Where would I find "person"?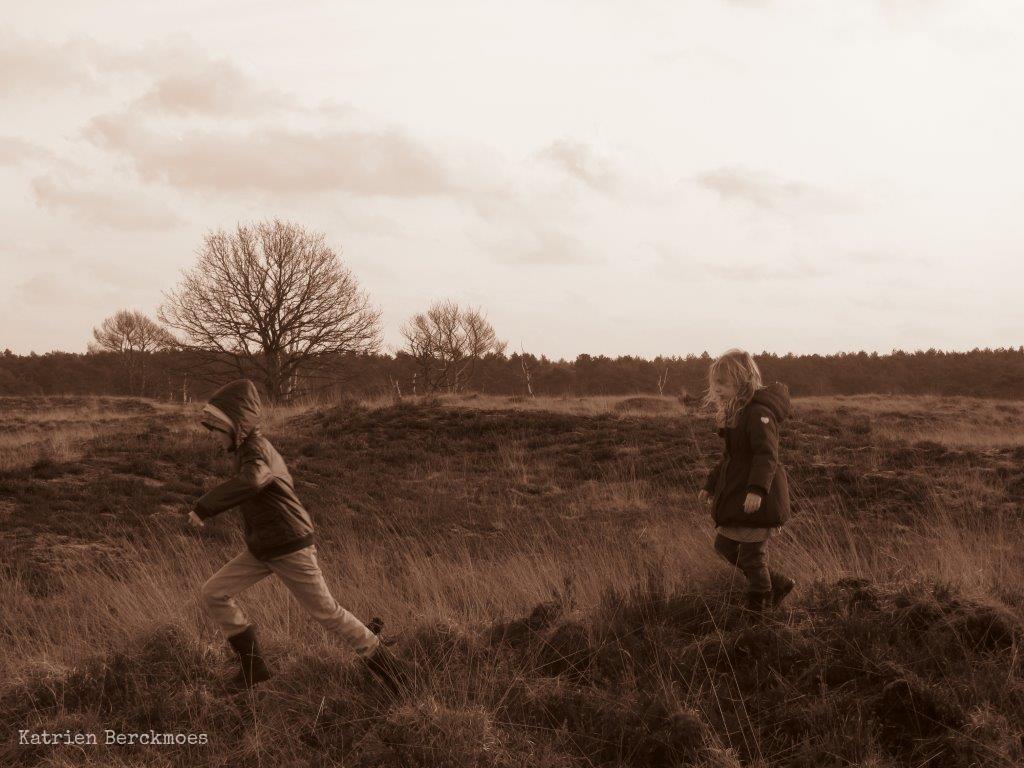
At {"left": 180, "top": 379, "right": 433, "bottom": 701}.
